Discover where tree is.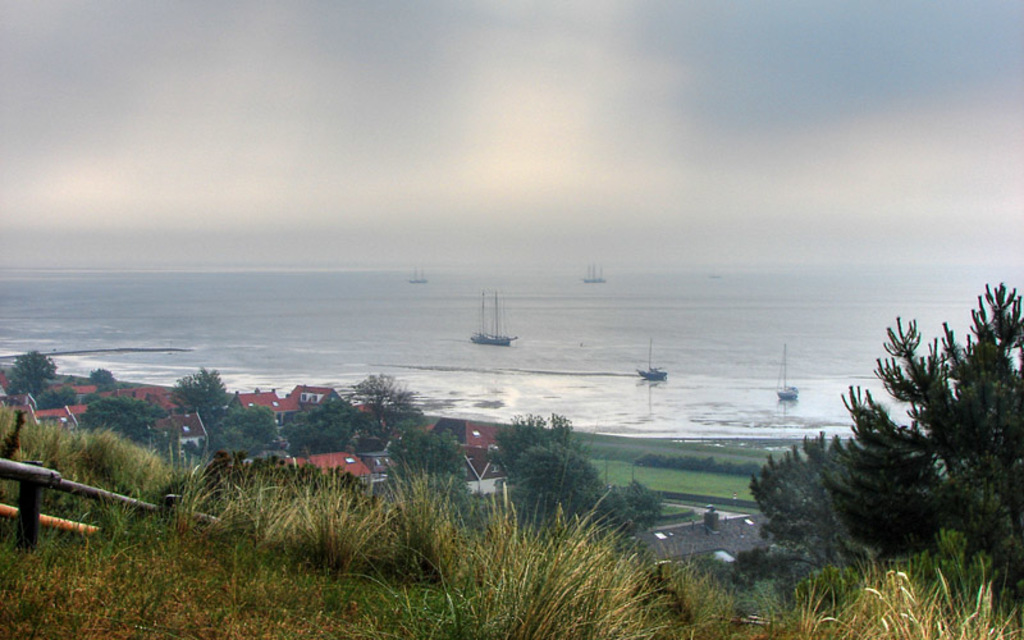
Discovered at BBox(205, 397, 279, 449).
